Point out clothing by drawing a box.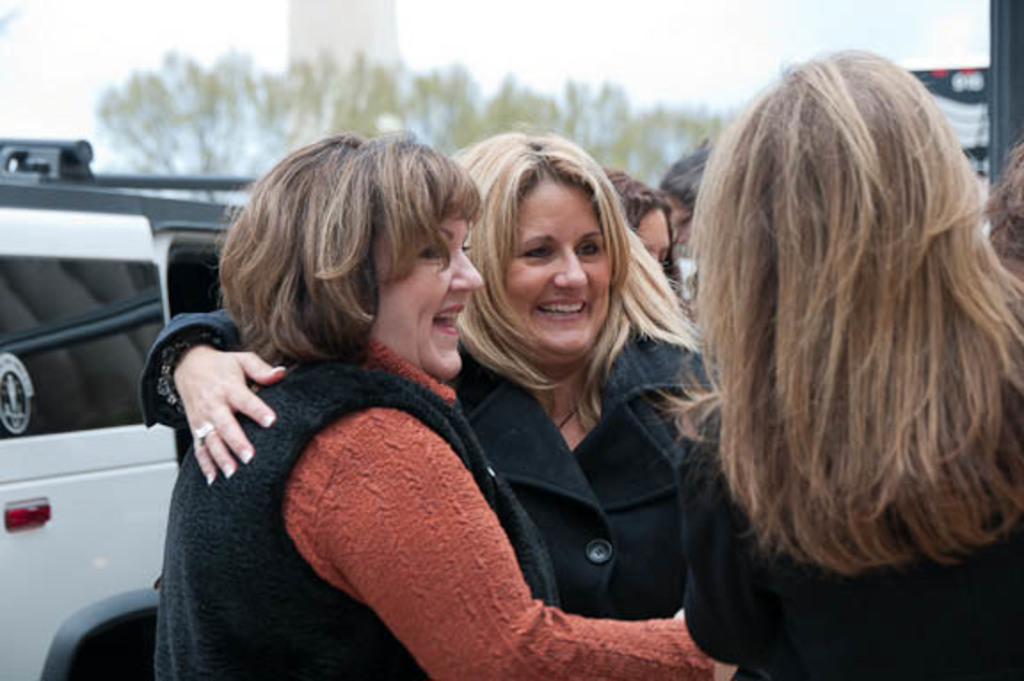
690/395/1022/679.
